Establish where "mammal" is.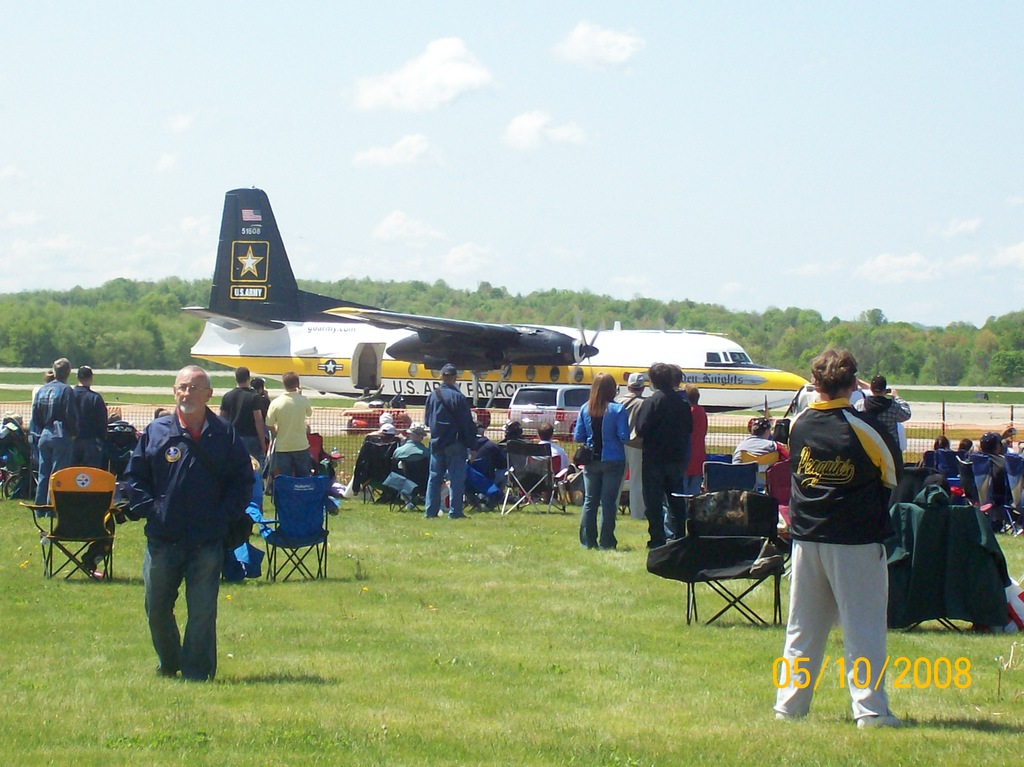
Established at l=957, t=435, r=976, b=458.
